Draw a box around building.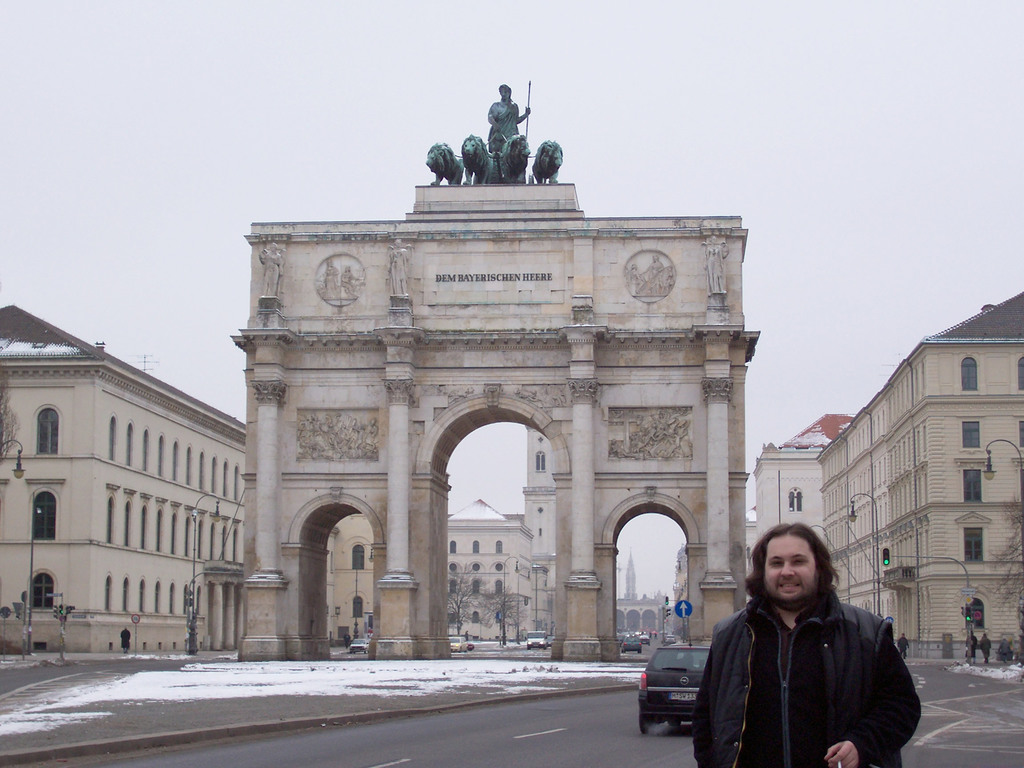
bbox=[753, 415, 866, 548].
